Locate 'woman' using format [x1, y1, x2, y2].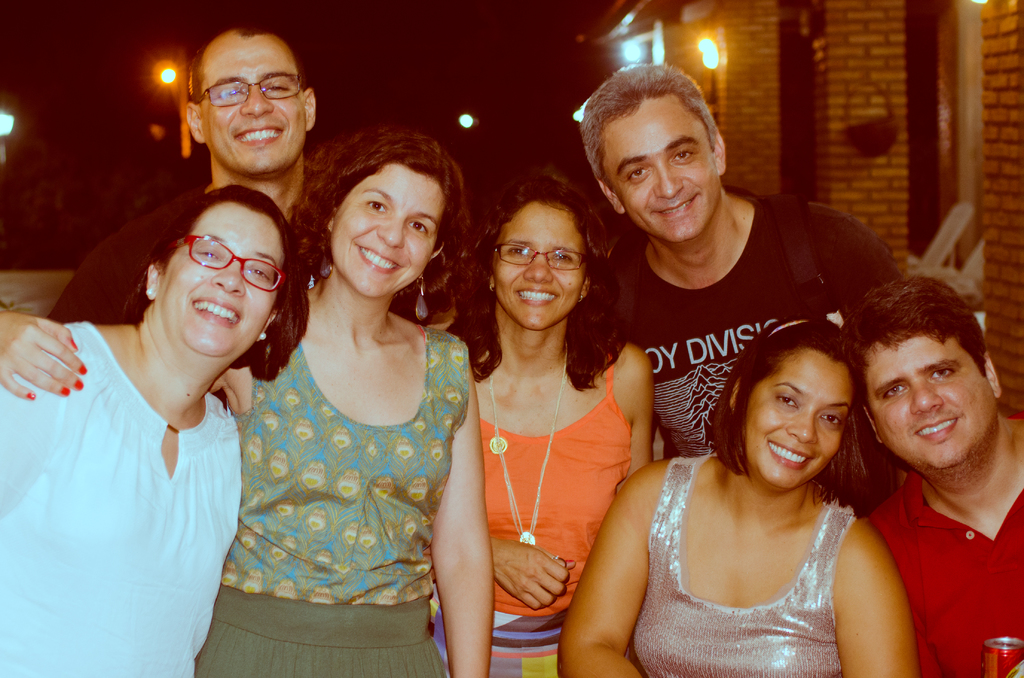
[575, 324, 929, 668].
